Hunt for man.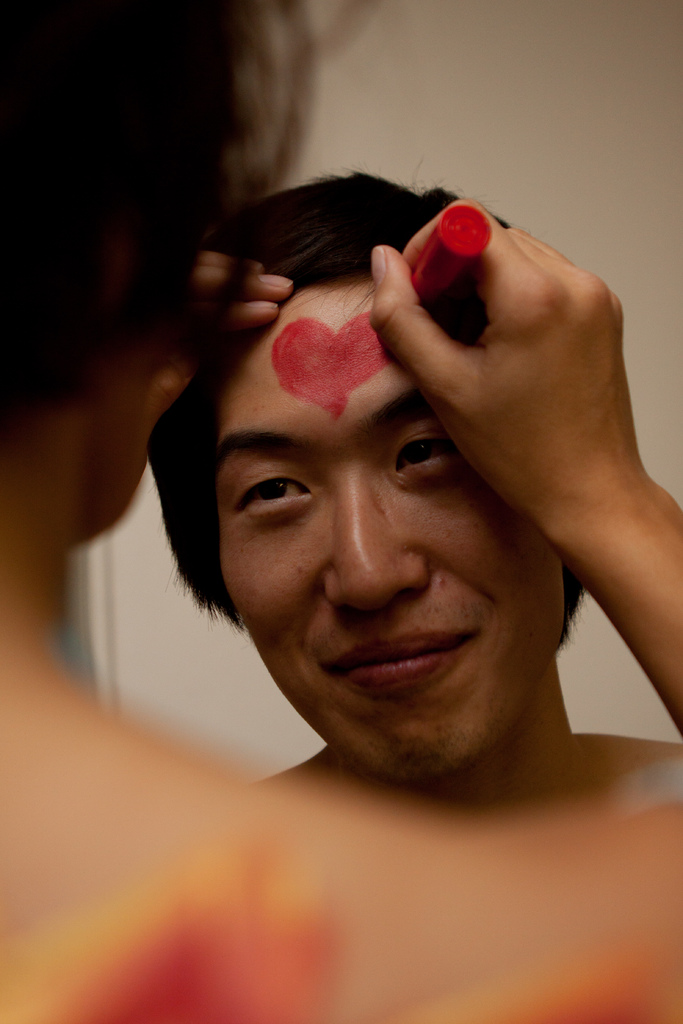
Hunted down at [x1=143, y1=175, x2=680, y2=788].
